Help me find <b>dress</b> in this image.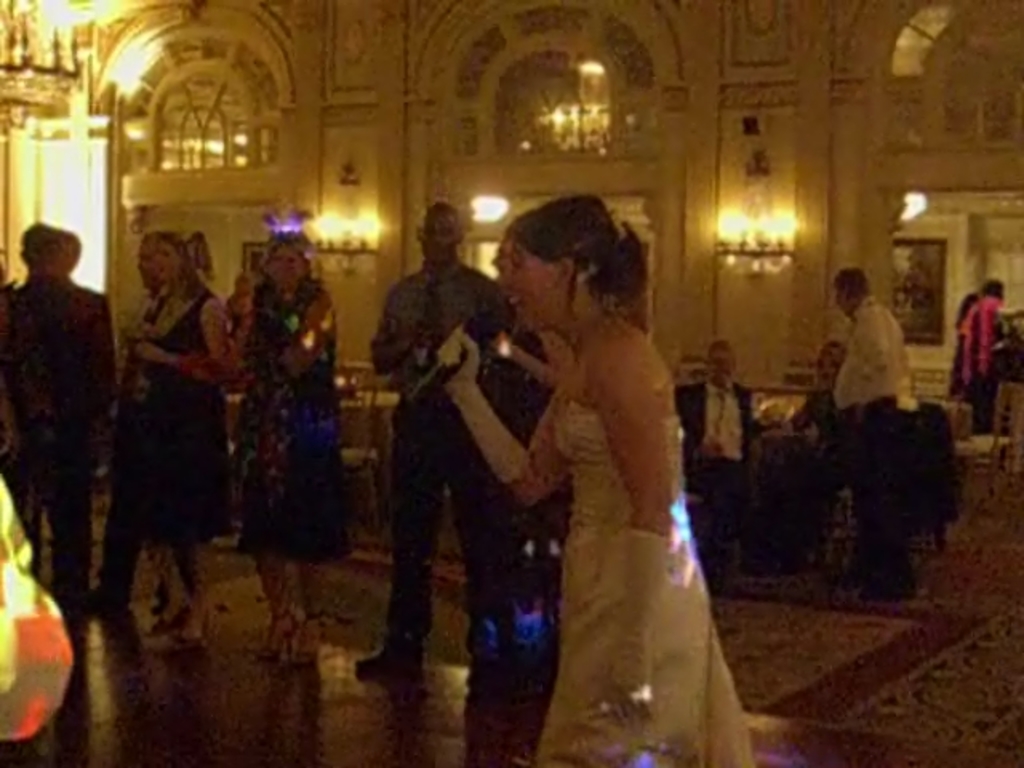
Found it: <bbox>221, 278, 350, 566</bbox>.
